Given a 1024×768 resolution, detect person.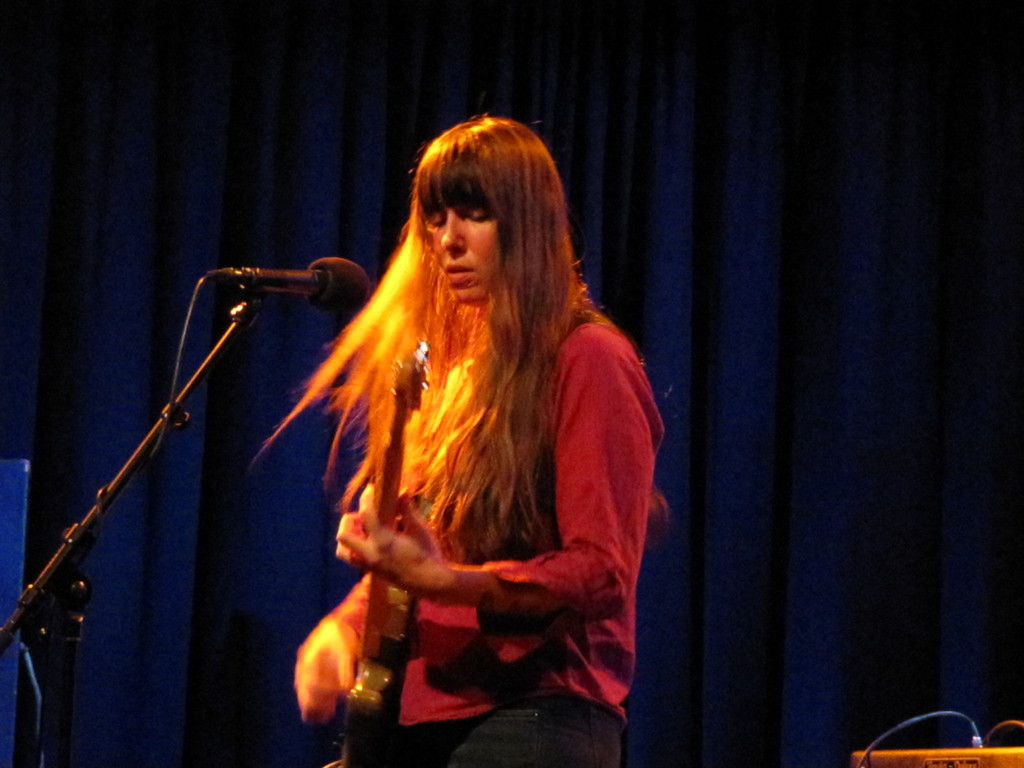
bbox=[287, 102, 673, 767].
